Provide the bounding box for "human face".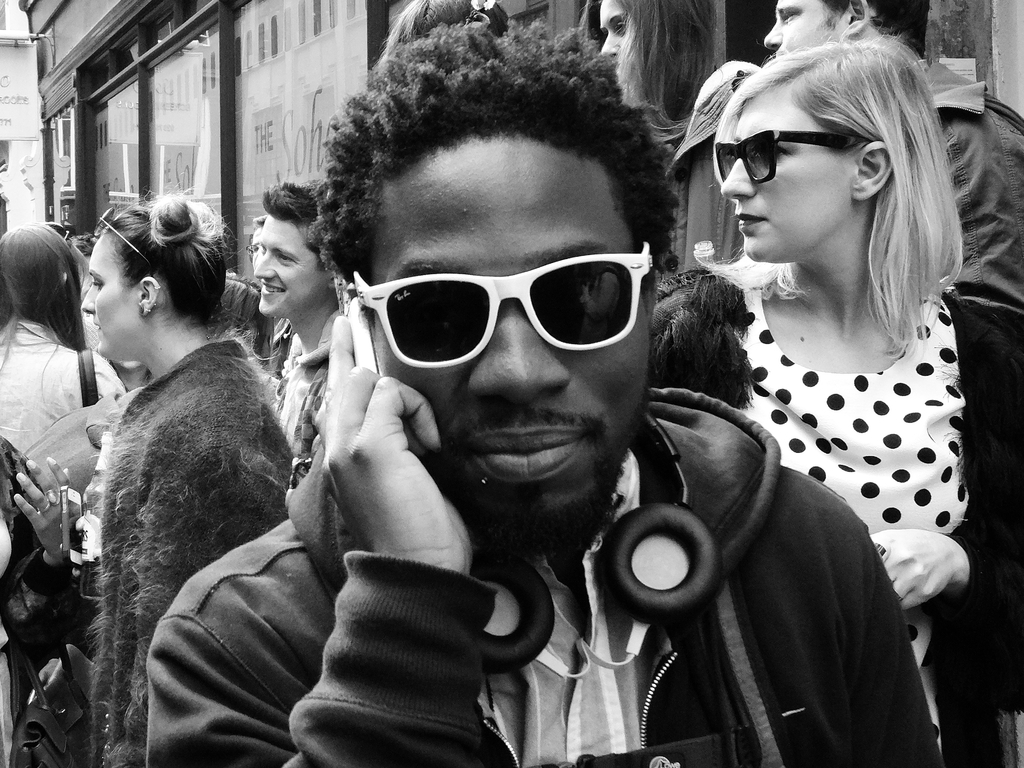
364 140 652 550.
